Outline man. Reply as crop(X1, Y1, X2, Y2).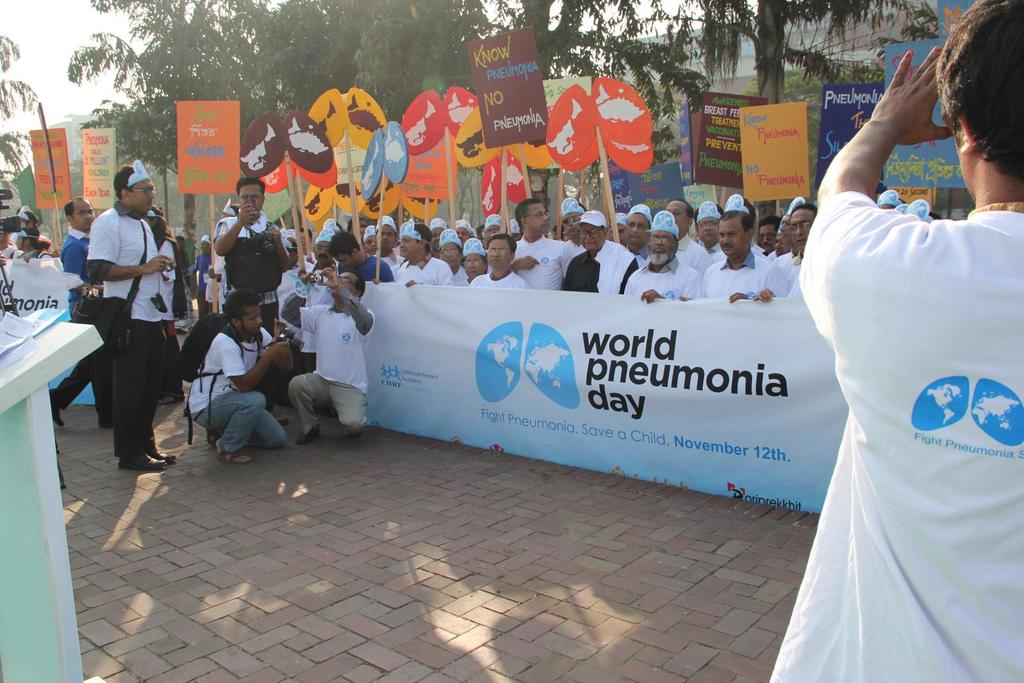
crop(388, 204, 439, 287).
